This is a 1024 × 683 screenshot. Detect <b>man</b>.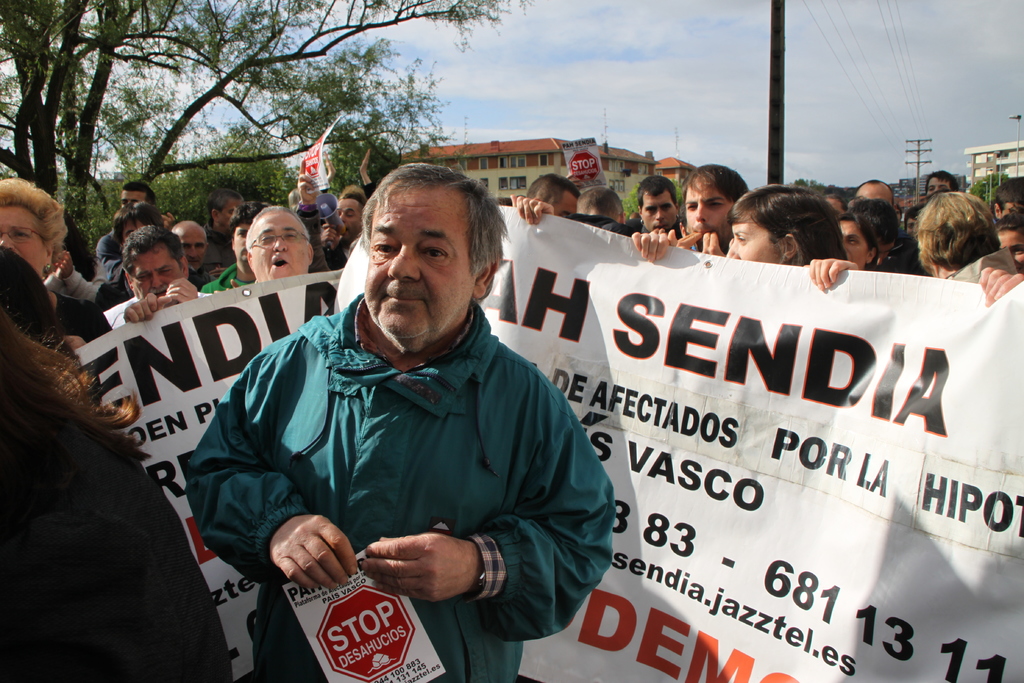
bbox=(89, 177, 165, 261).
